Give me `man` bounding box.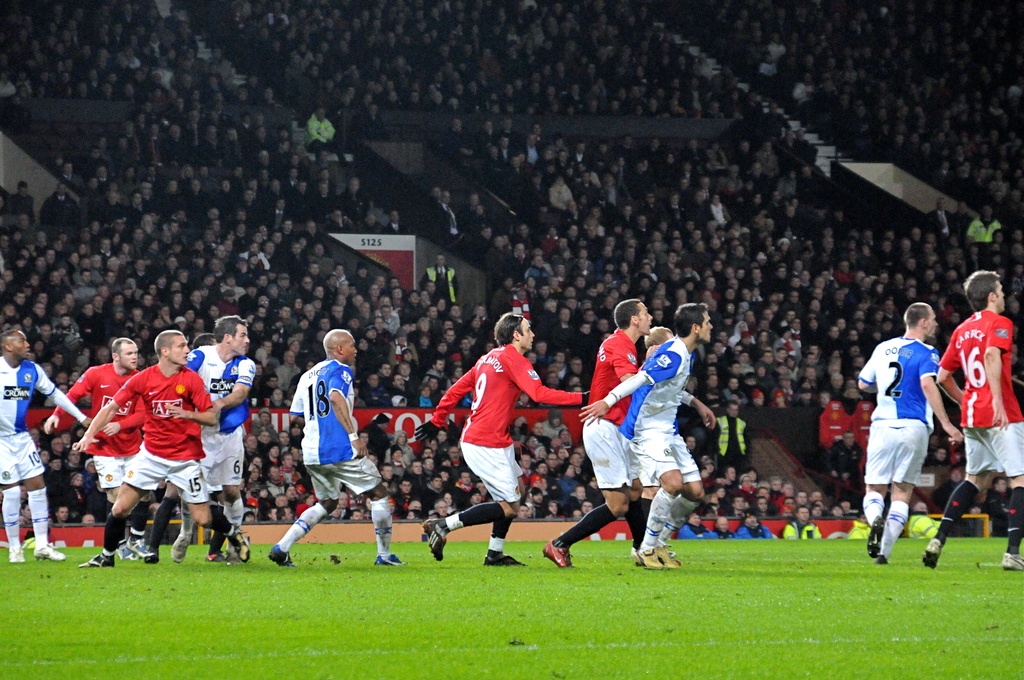
(left=620, top=327, right=675, bottom=521).
